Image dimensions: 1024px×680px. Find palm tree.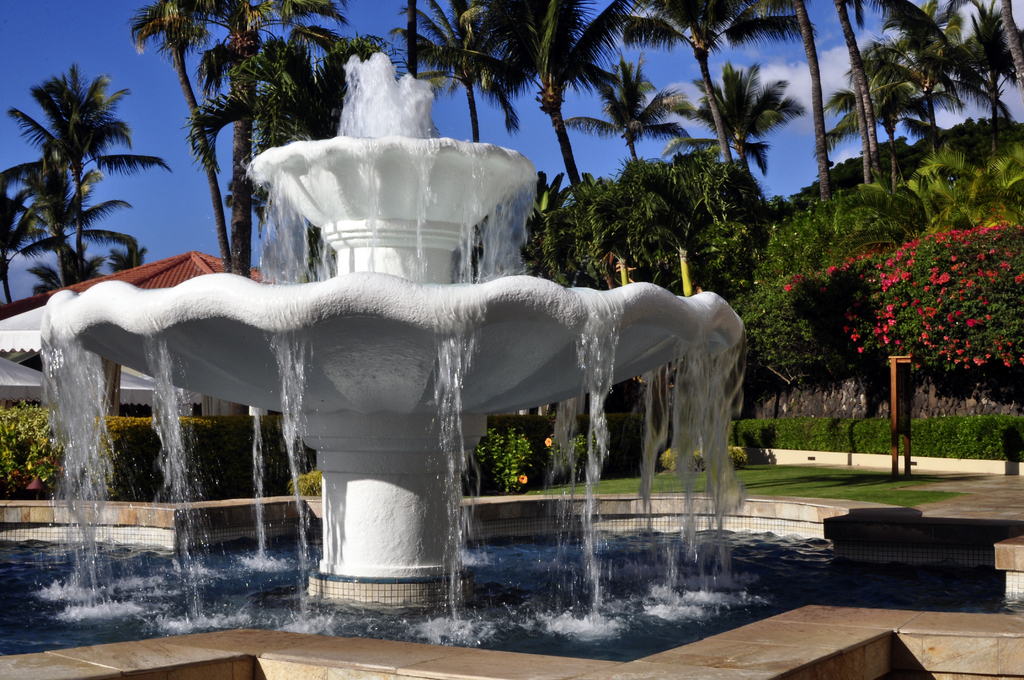
box=[625, 0, 826, 184].
